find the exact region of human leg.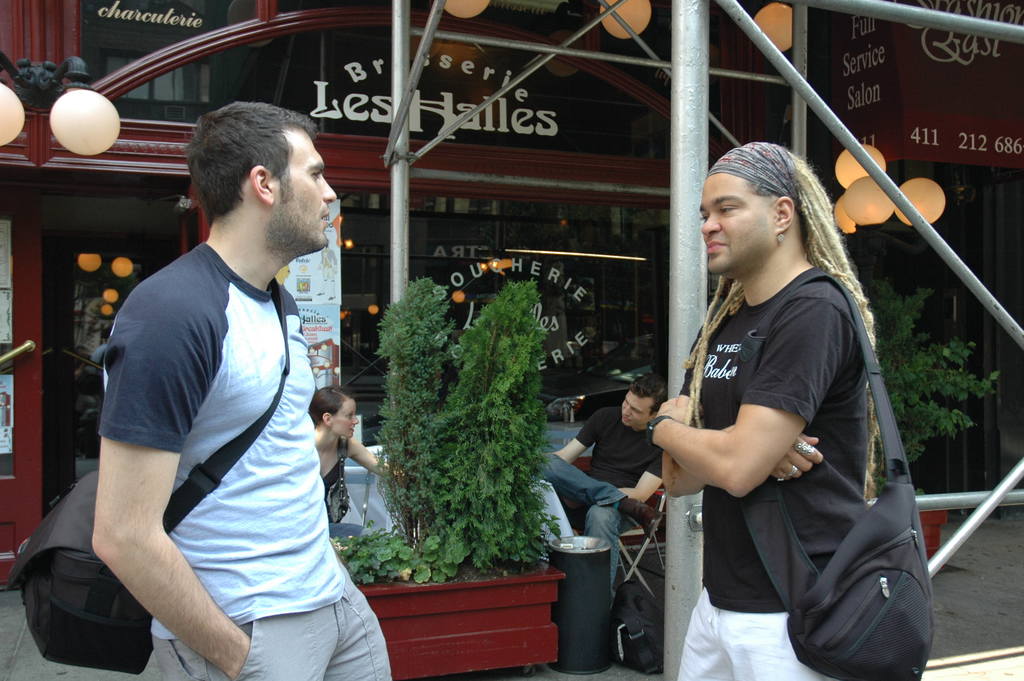
Exact region: BBox(329, 566, 388, 680).
